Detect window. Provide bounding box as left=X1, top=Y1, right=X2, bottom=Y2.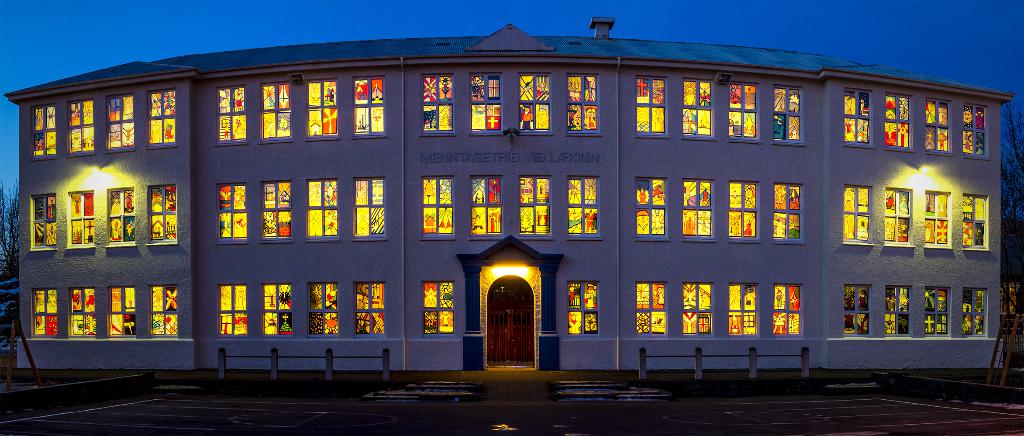
left=925, top=99, right=952, bottom=155.
